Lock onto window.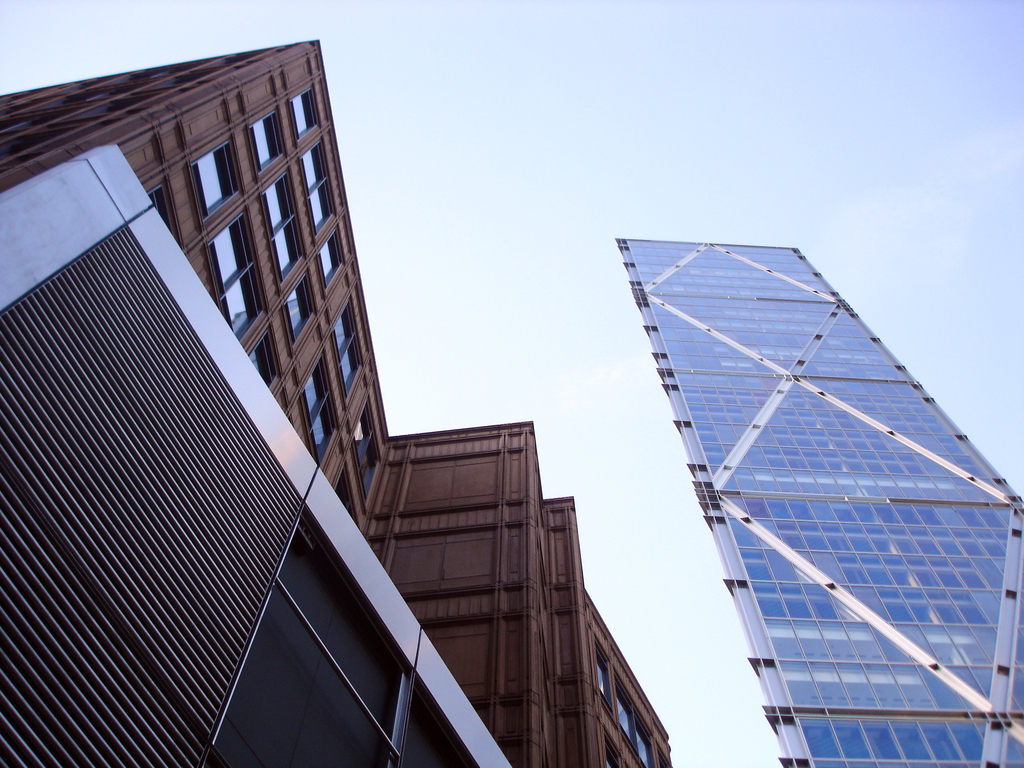
Locked: box=[210, 222, 258, 337].
